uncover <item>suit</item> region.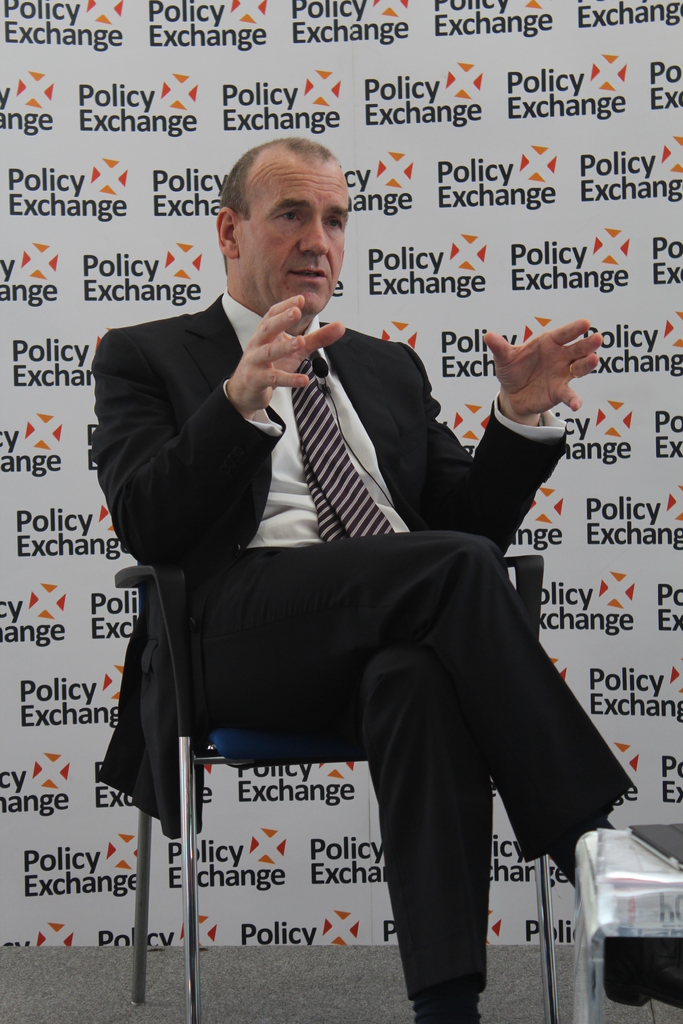
Uncovered: BBox(120, 271, 626, 965).
